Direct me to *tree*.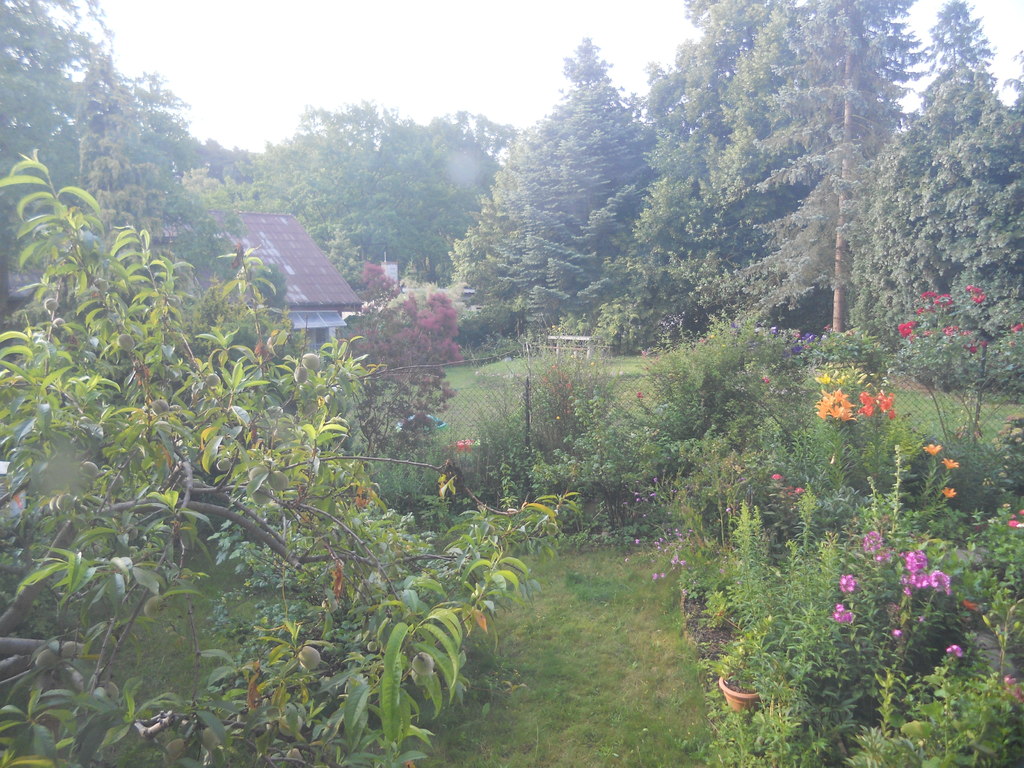
Direction: box=[920, 61, 1023, 277].
